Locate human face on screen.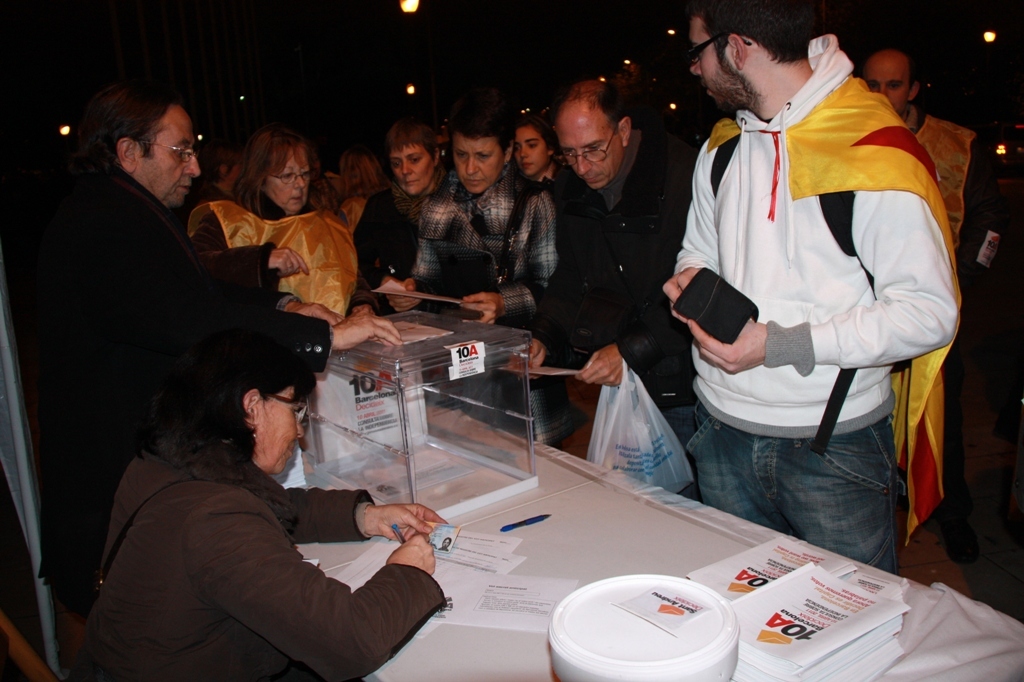
On screen at <region>135, 102, 203, 210</region>.
